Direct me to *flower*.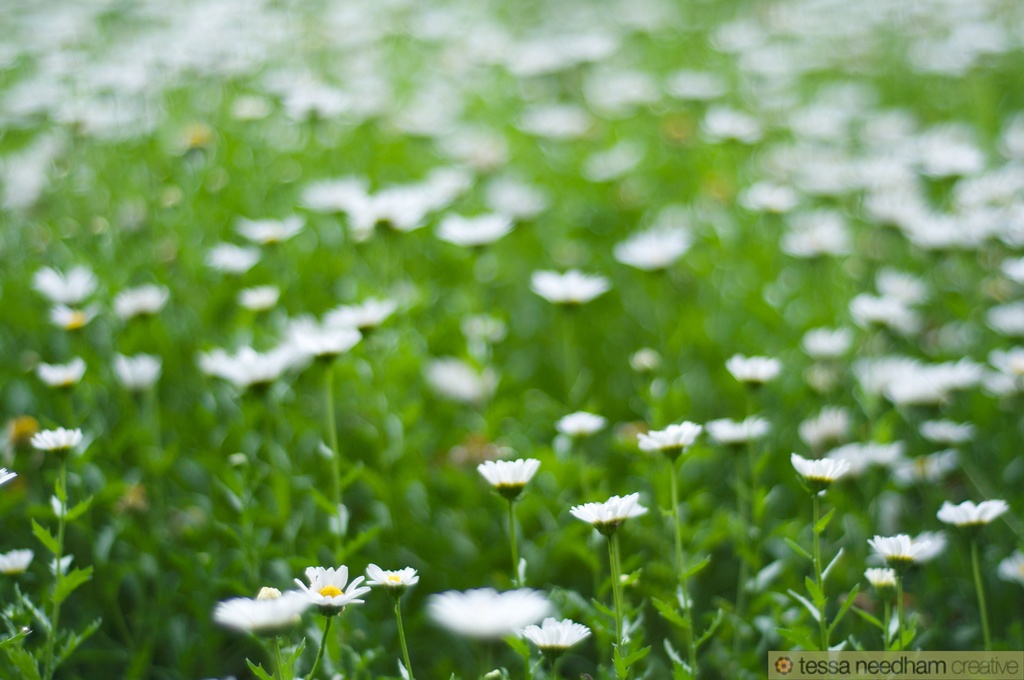
Direction: (left=789, top=453, right=852, bottom=498).
